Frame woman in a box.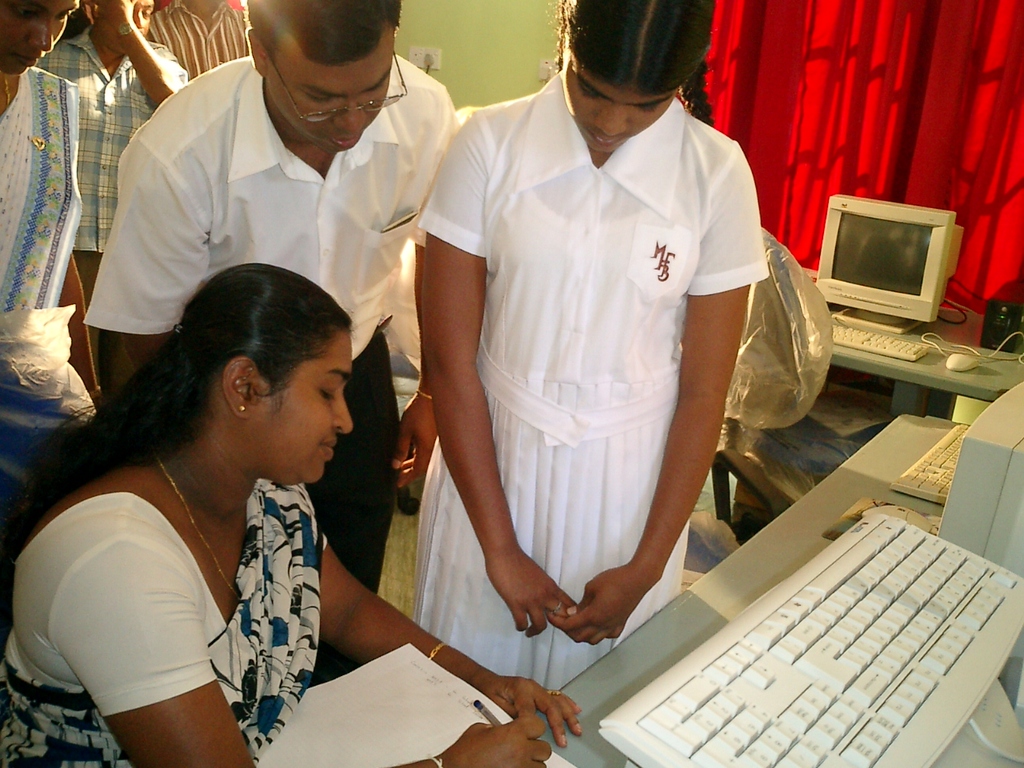
detection(0, 0, 105, 546).
